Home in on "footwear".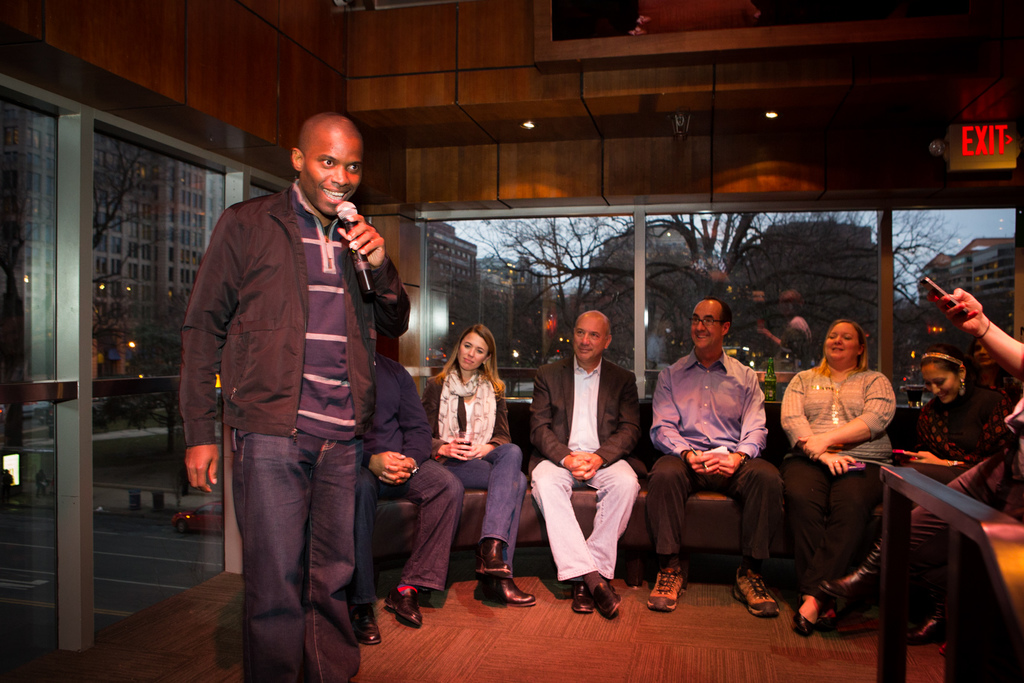
Homed in at bbox=(477, 536, 509, 572).
